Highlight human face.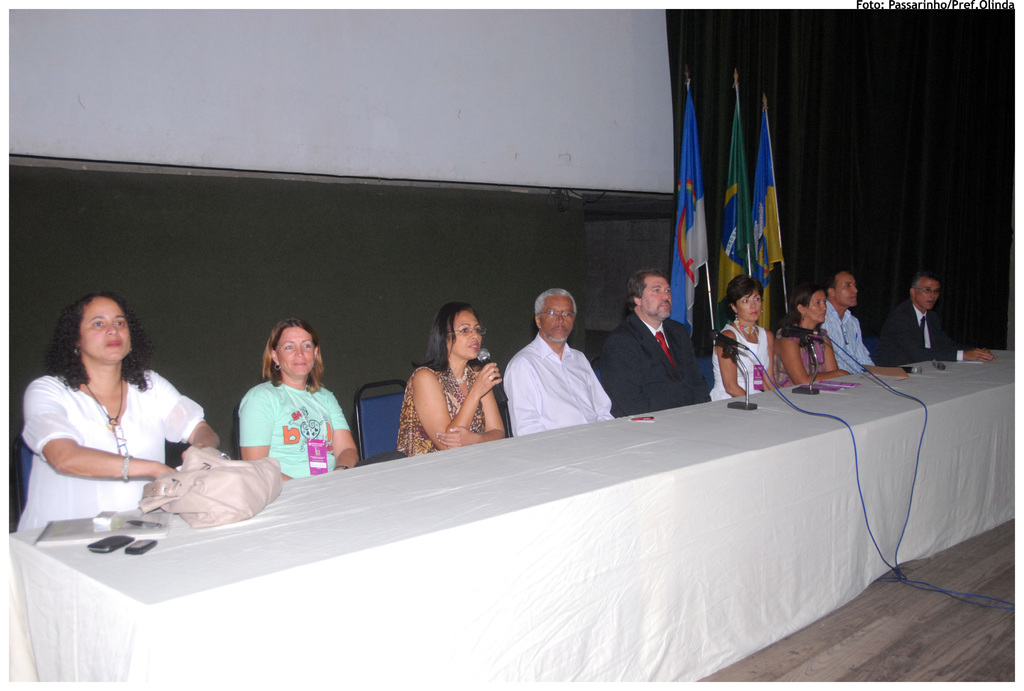
Highlighted region: (x1=836, y1=271, x2=862, y2=309).
